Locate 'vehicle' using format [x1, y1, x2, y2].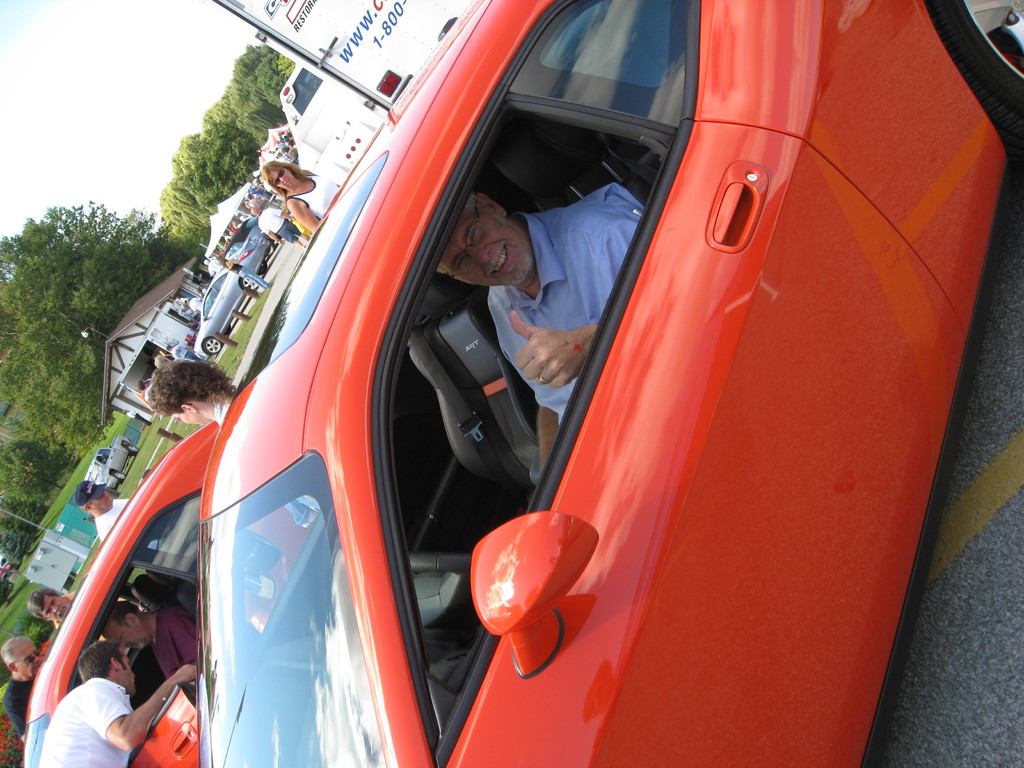
[197, 223, 258, 359].
